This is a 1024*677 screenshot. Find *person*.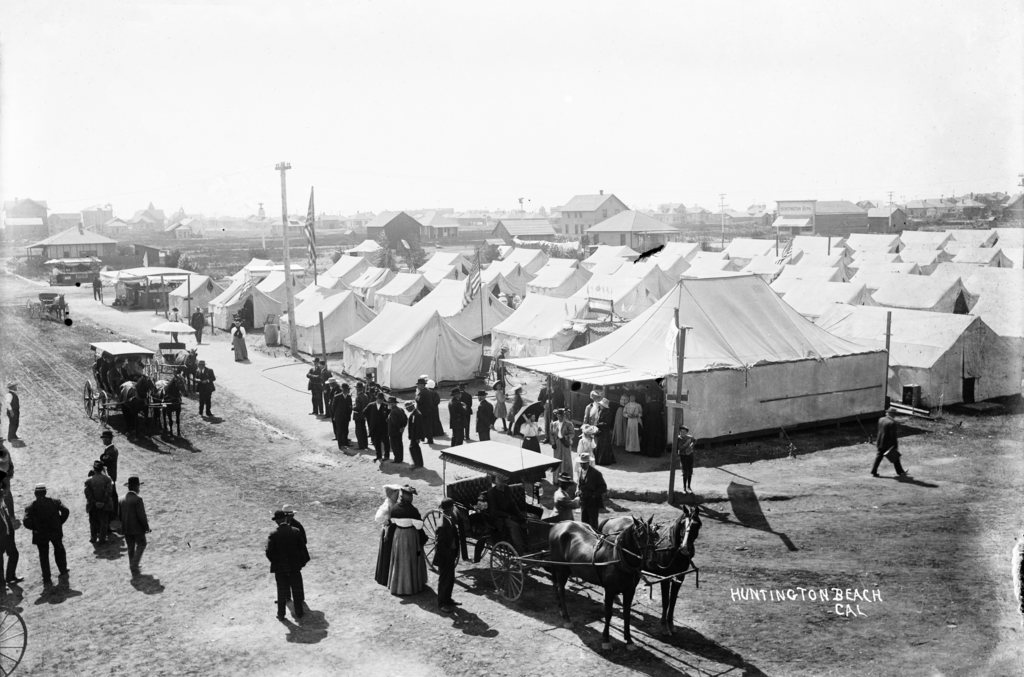
Bounding box: [360,392,383,462].
